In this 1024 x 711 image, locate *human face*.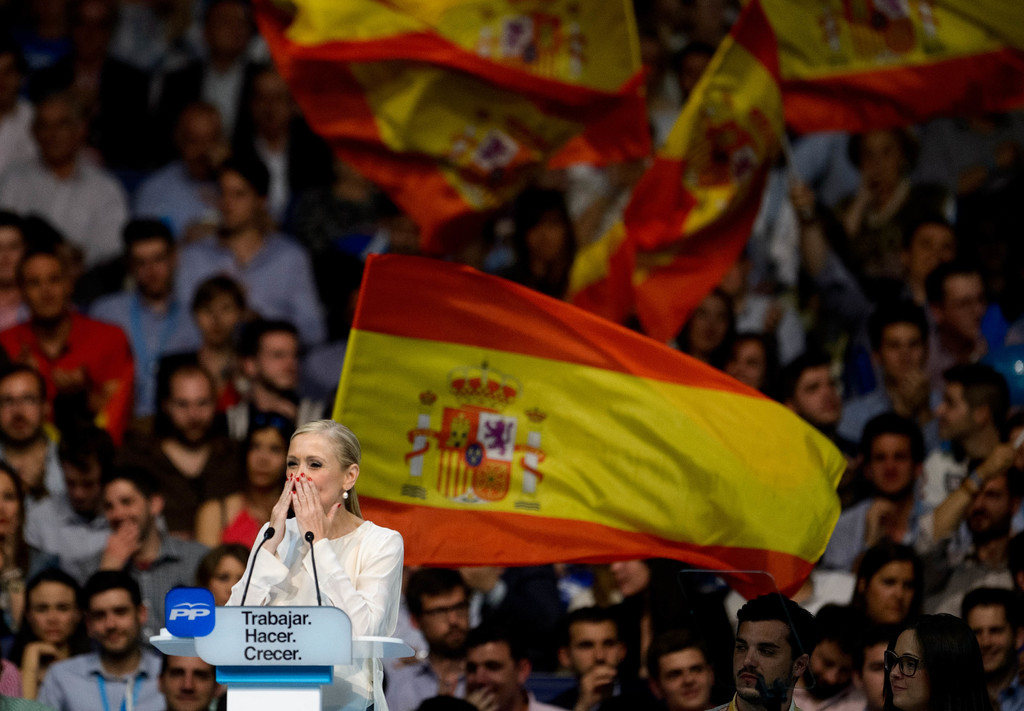
Bounding box: x1=870 y1=139 x2=903 y2=194.
